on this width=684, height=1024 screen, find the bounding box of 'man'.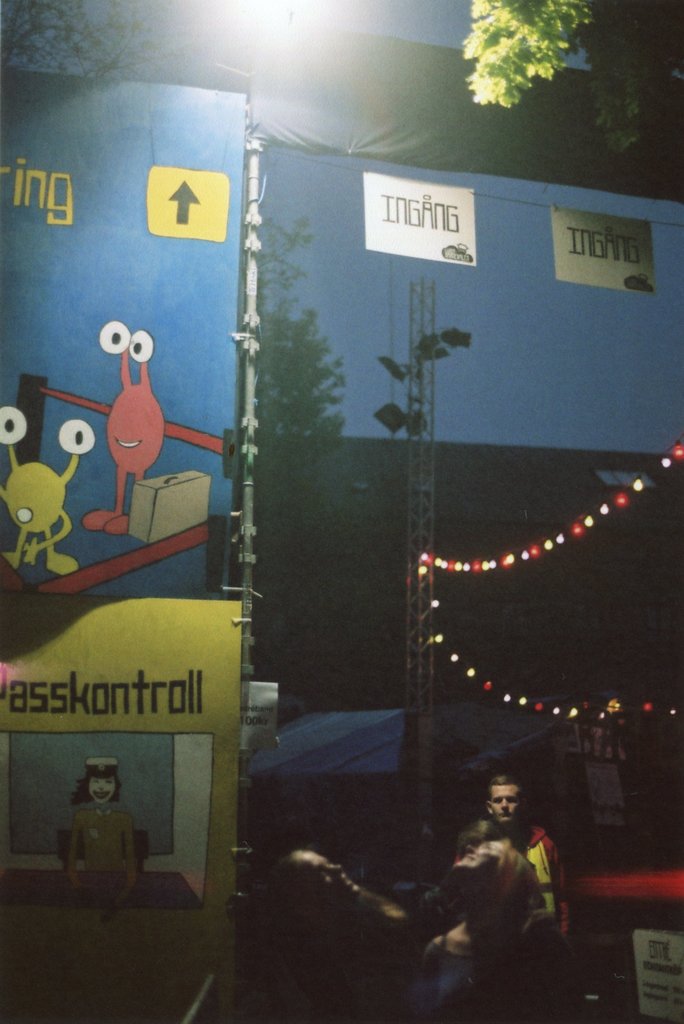
Bounding box: bbox=[417, 820, 546, 1023].
